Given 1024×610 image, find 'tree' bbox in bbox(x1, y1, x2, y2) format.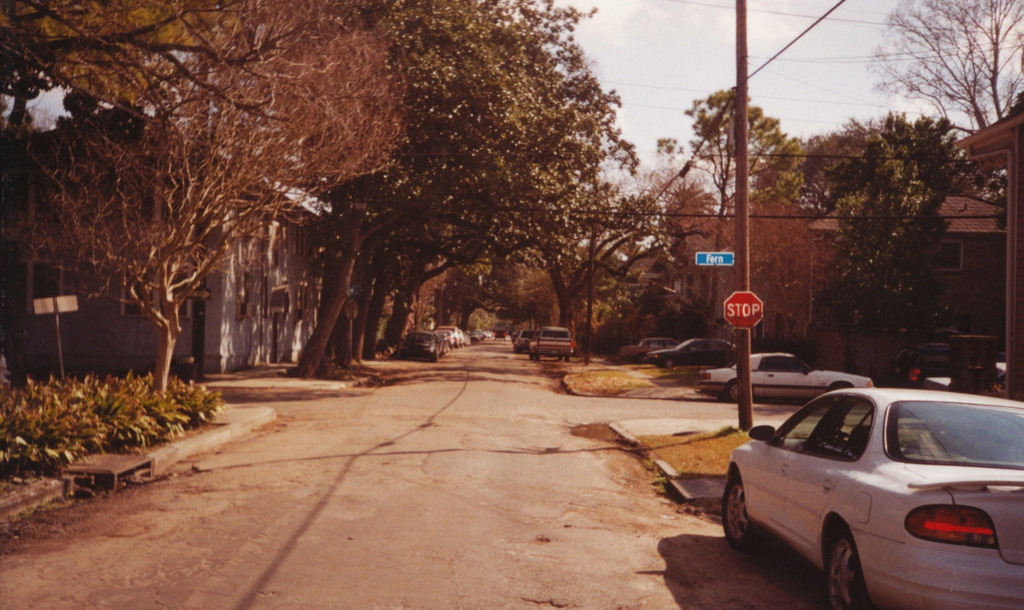
bbox(662, 85, 814, 364).
